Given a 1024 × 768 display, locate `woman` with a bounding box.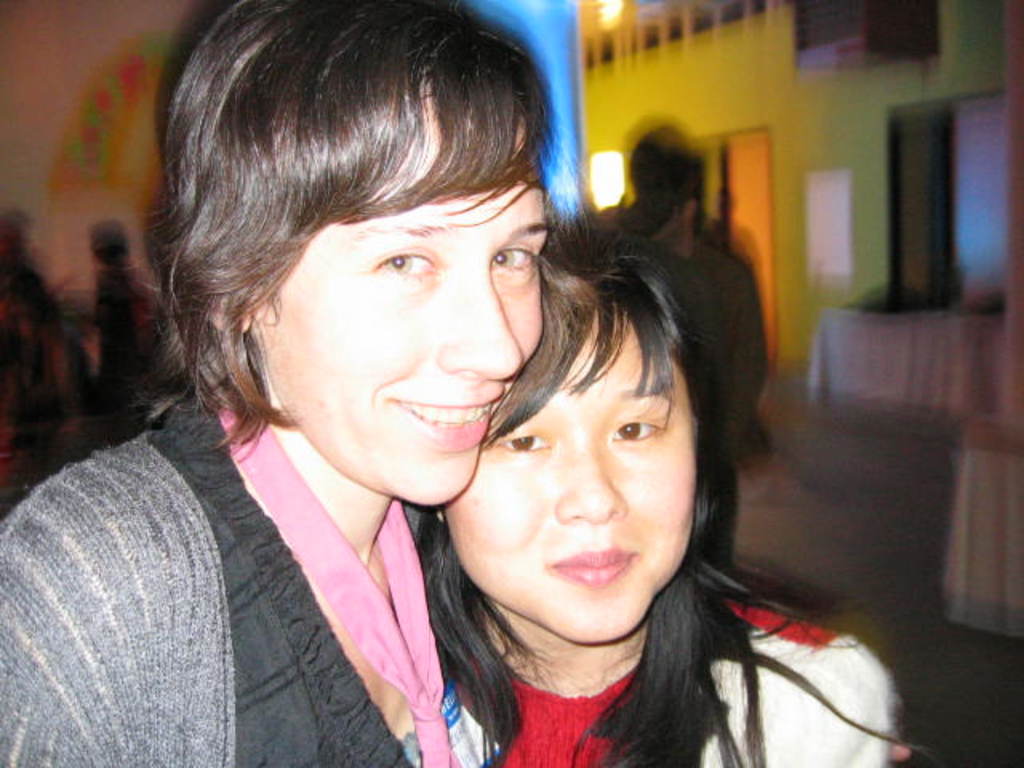
Located: pyautogui.locateOnScreen(0, 0, 595, 766).
